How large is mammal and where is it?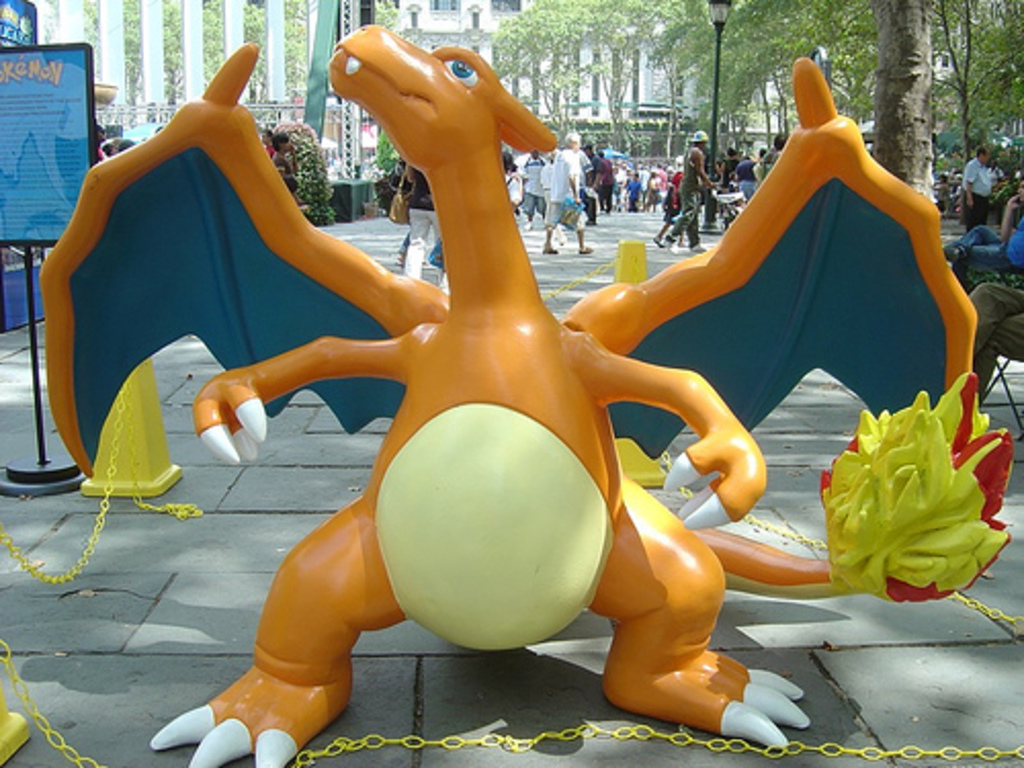
Bounding box: x1=936, y1=190, x2=1022, y2=295.
